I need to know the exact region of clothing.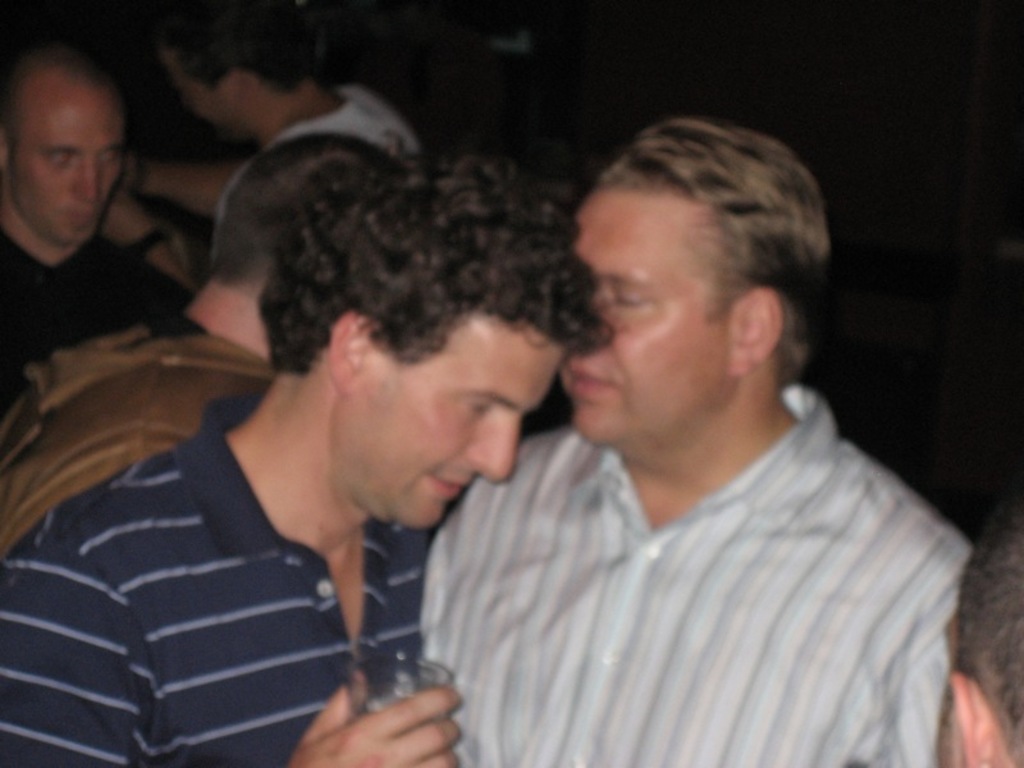
Region: region(205, 82, 430, 256).
